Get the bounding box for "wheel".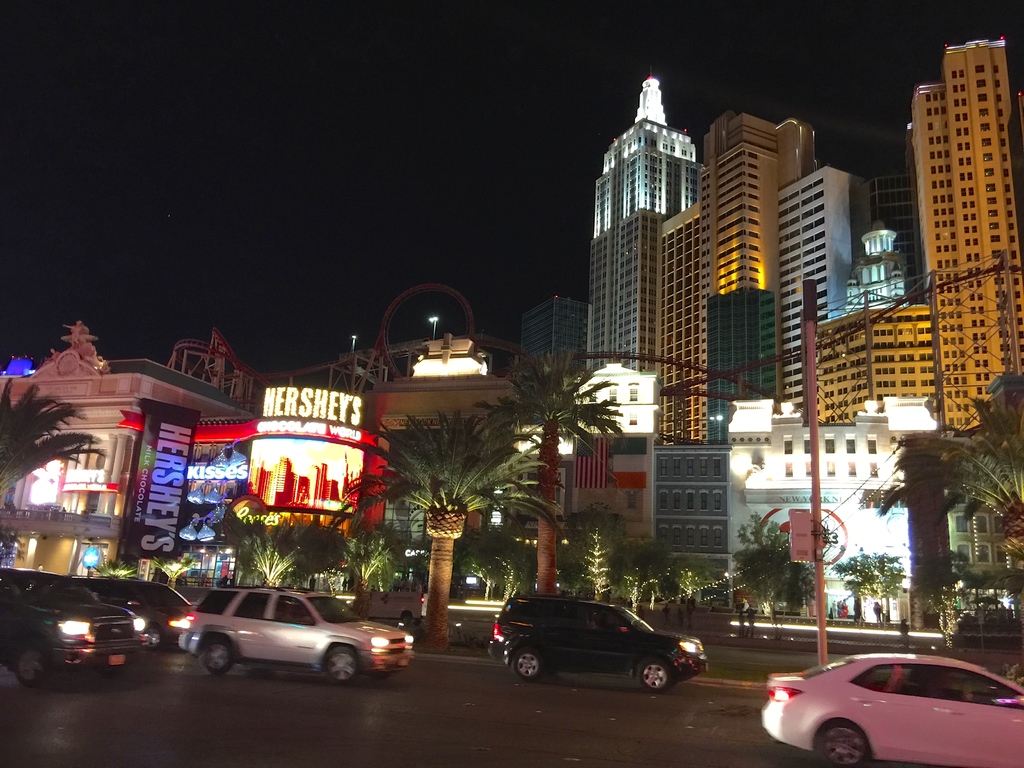
<bbox>321, 648, 360, 688</bbox>.
